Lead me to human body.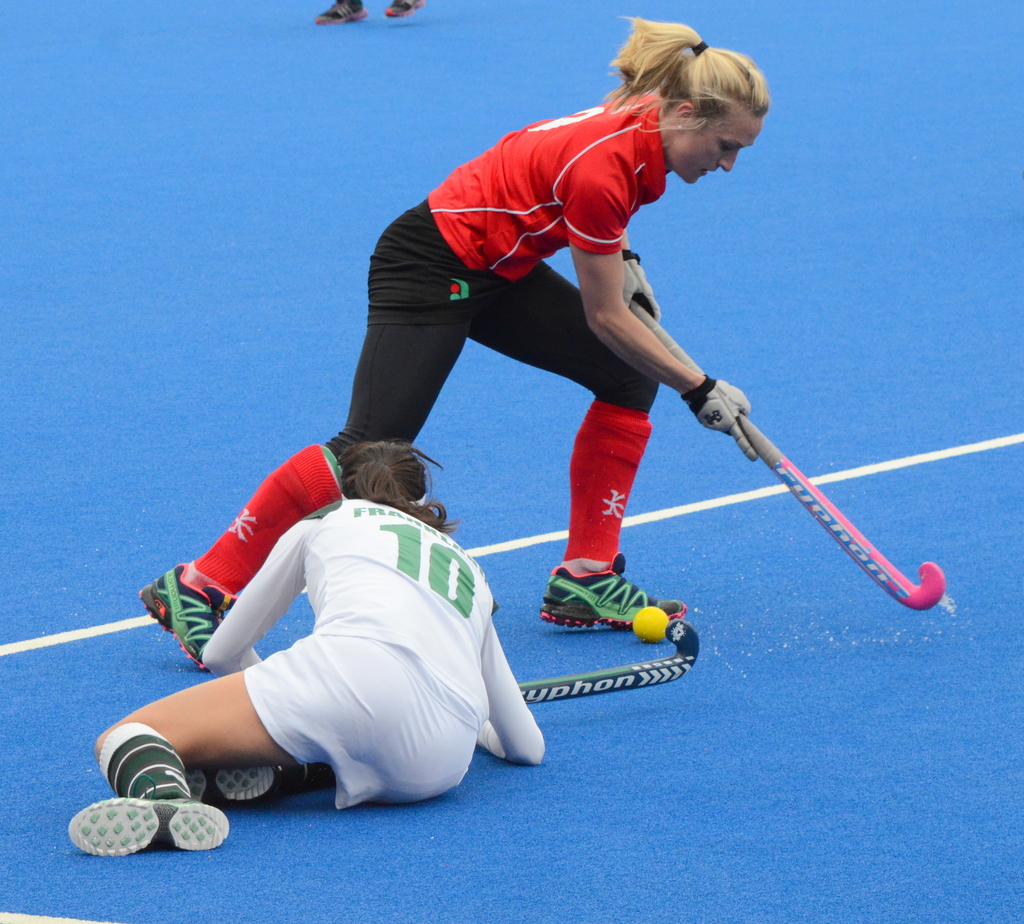
Lead to bbox=[128, 464, 556, 843].
